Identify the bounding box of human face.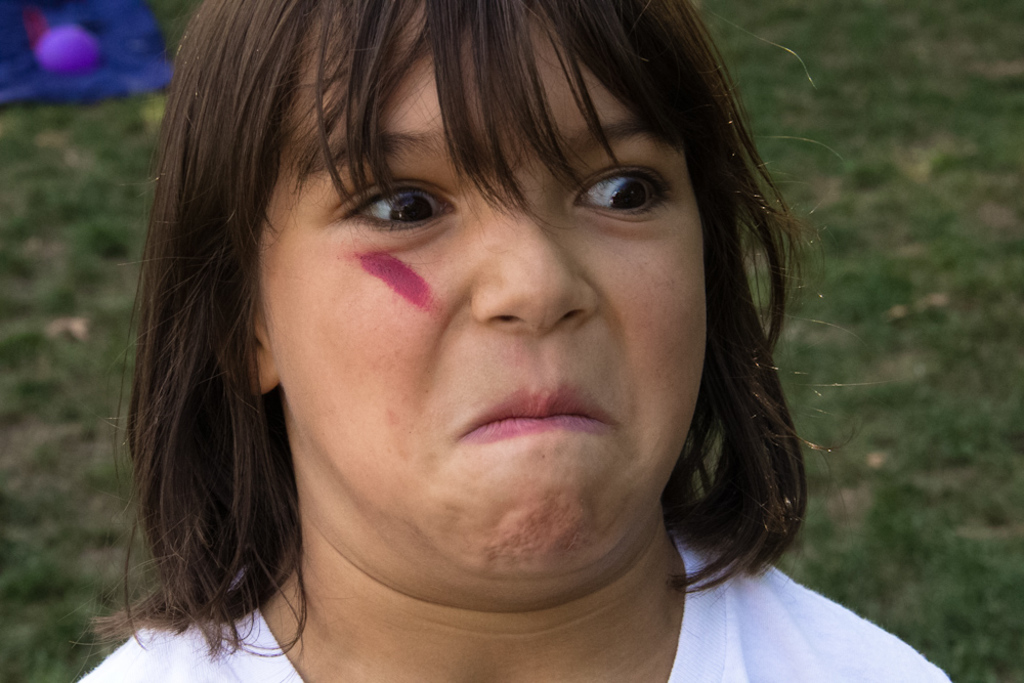
left=253, top=7, right=715, bottom=598.
